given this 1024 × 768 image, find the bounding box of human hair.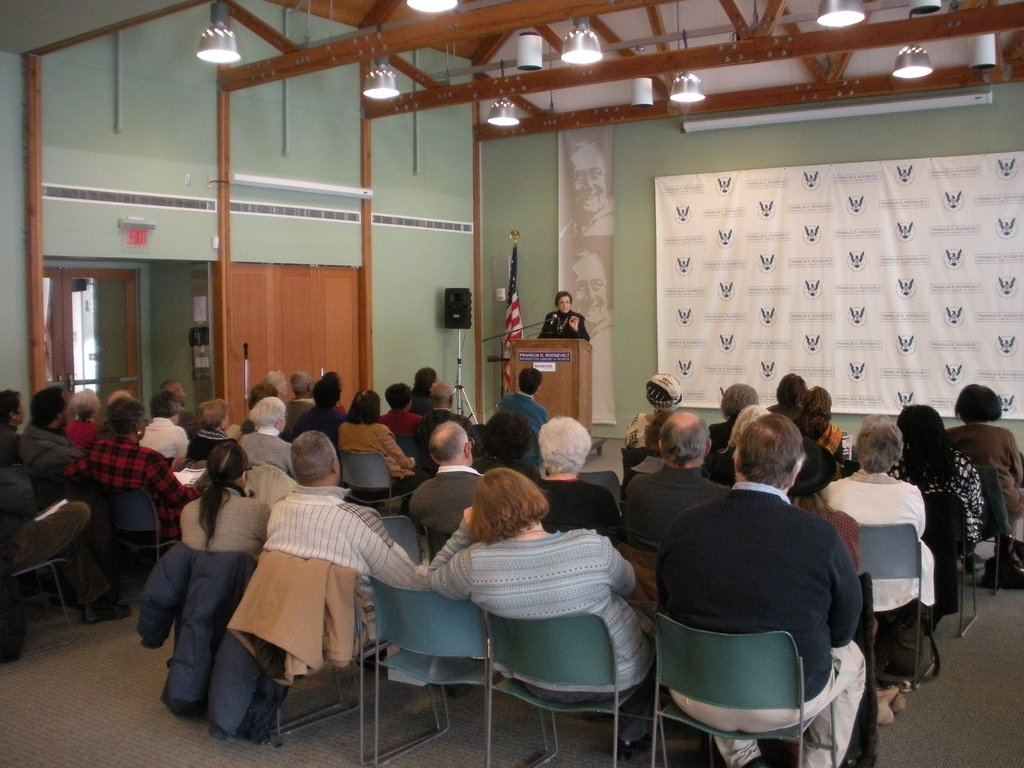
(left=726, top=410, right=813, bottom=499).
